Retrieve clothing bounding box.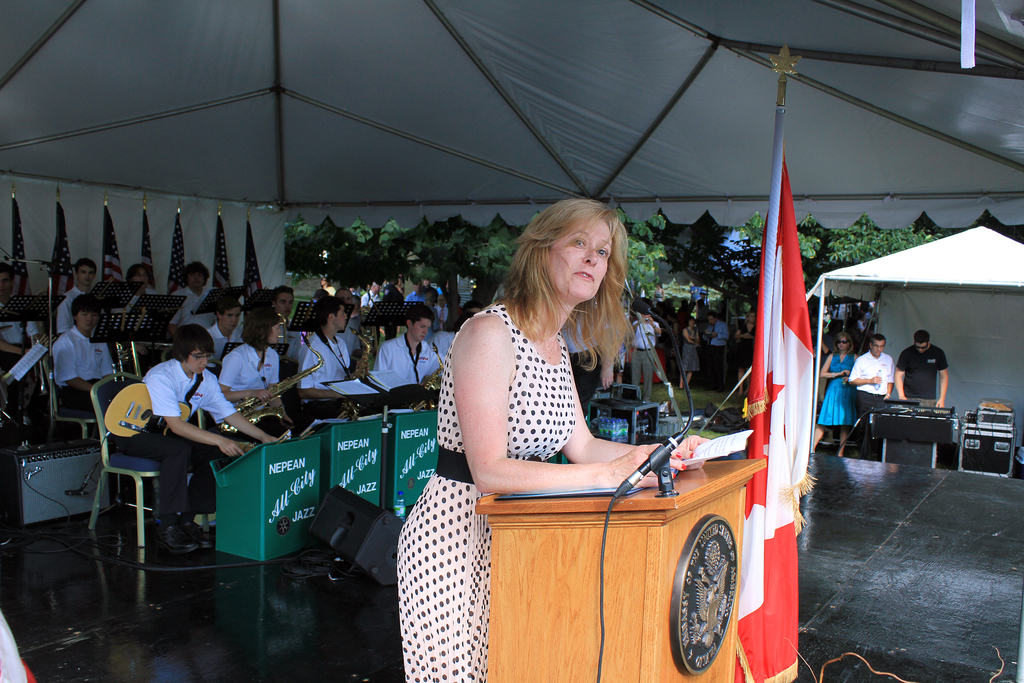
Bounding box: (x1=141, y1=361, x2=235, y2=509).
